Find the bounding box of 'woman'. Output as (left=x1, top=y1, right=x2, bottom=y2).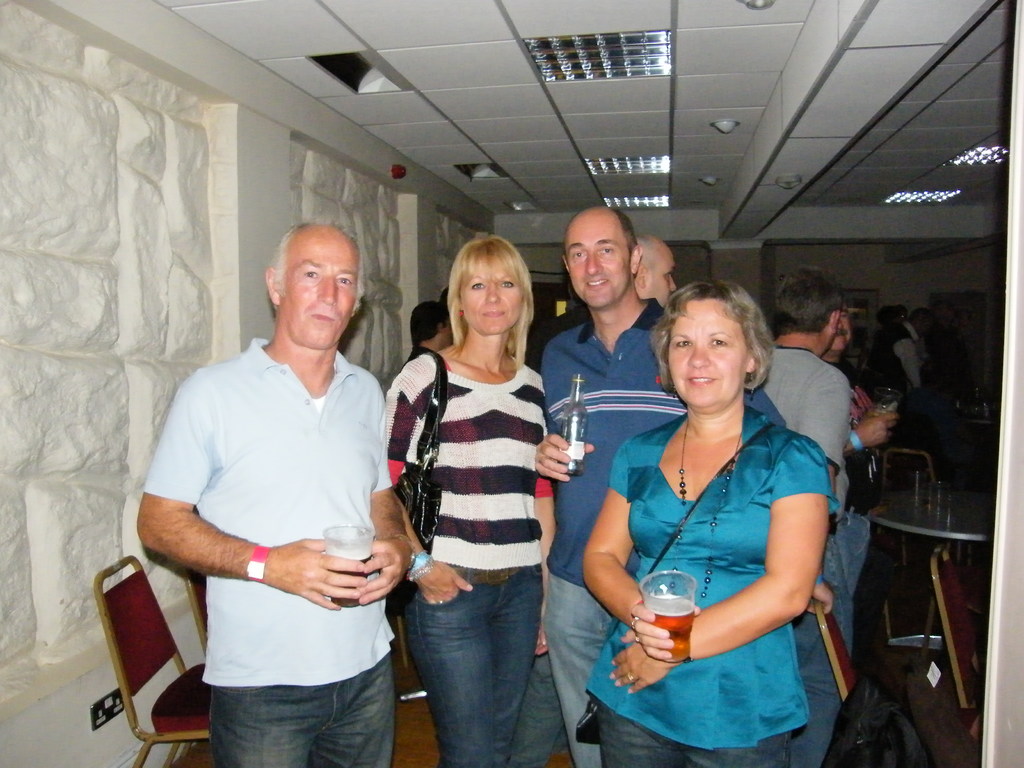
(left=386, top=231, right=552, bottom=767).
